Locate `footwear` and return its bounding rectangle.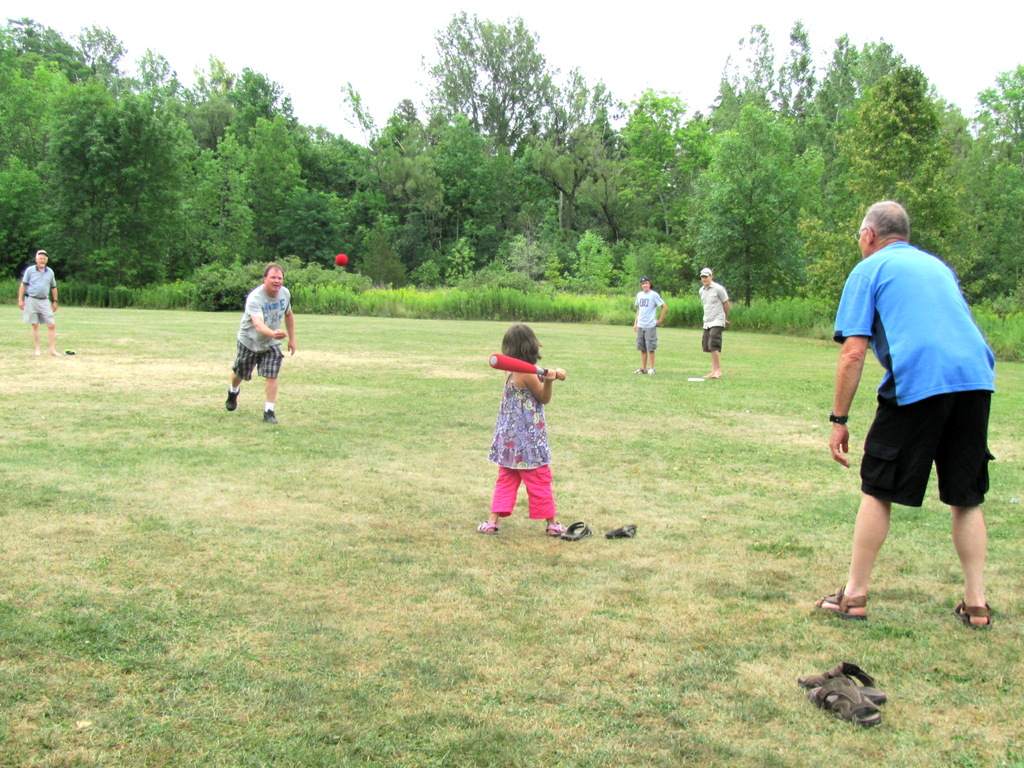
264:408:278:426.
